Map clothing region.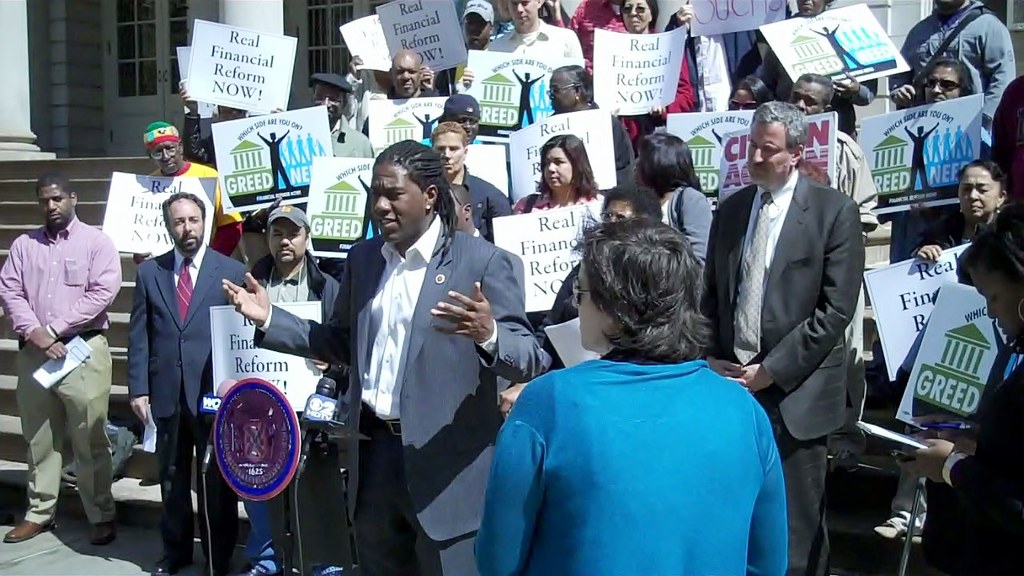
Mapped to Rect(620, 50, 696, 147).
